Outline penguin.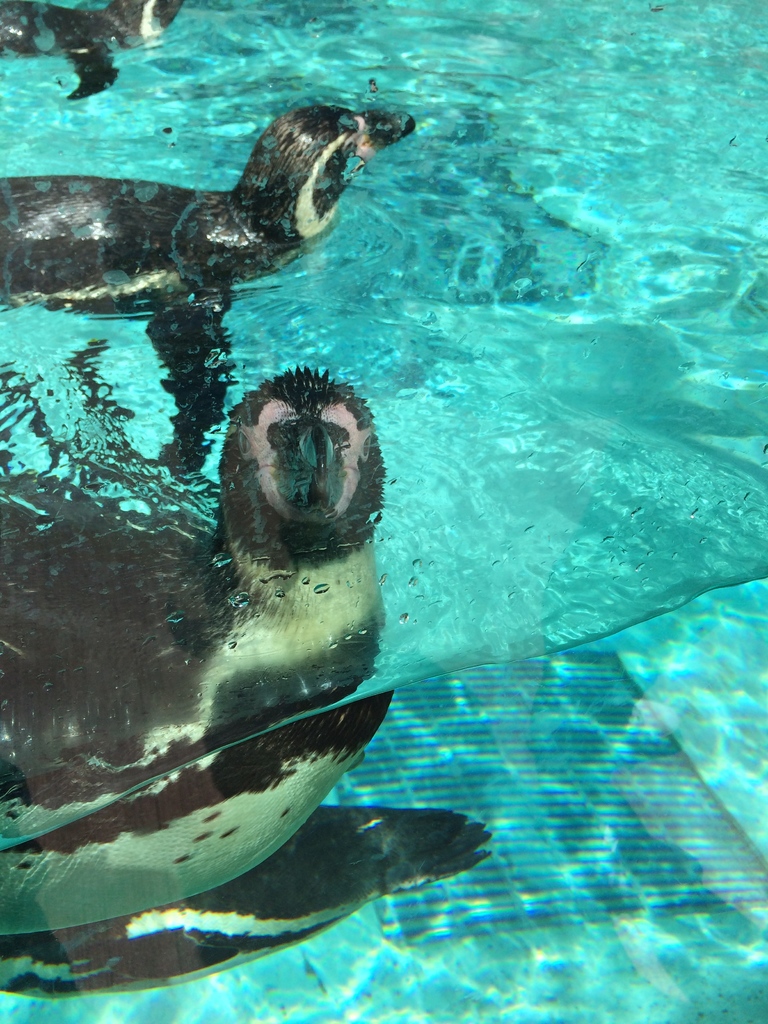
Outline: {"left": 0, "top": 362, "right": 401, "bottom": 776}.
